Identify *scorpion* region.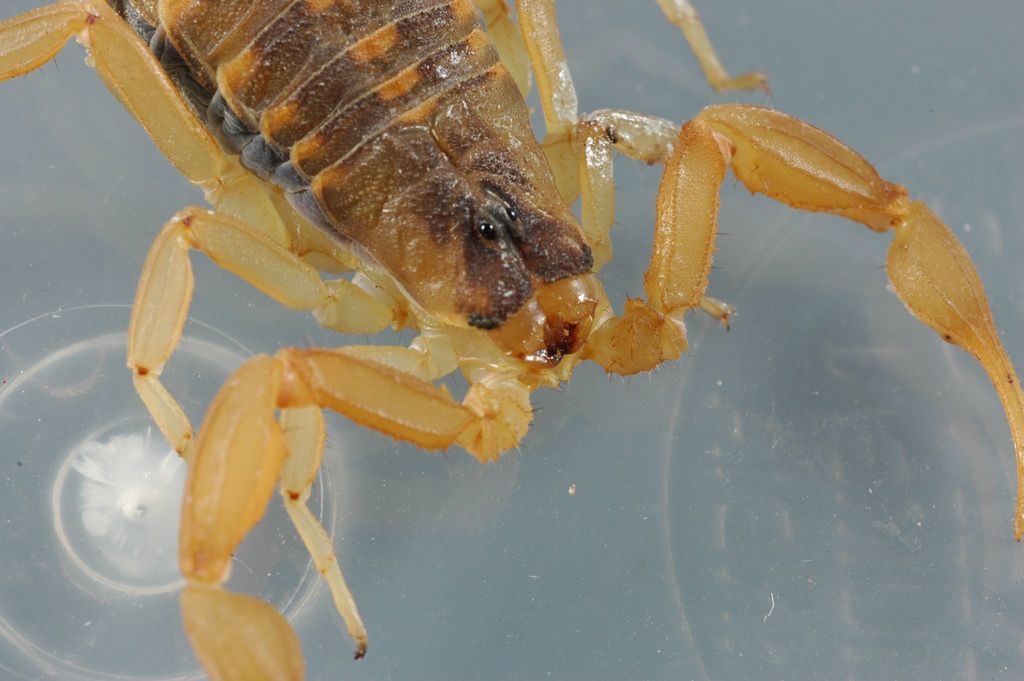
Region: [0, 0, 1023, 680].
